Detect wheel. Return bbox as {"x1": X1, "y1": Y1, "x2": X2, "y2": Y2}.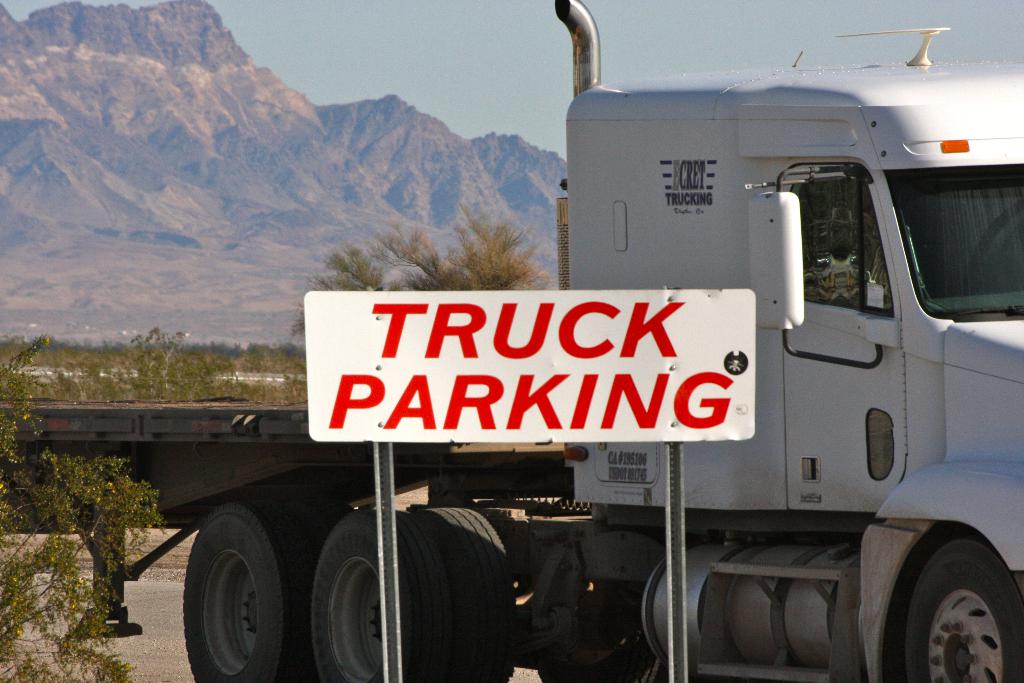
{"x1": 185, "y1": 505, "x2": 349, "y2": 682}.
